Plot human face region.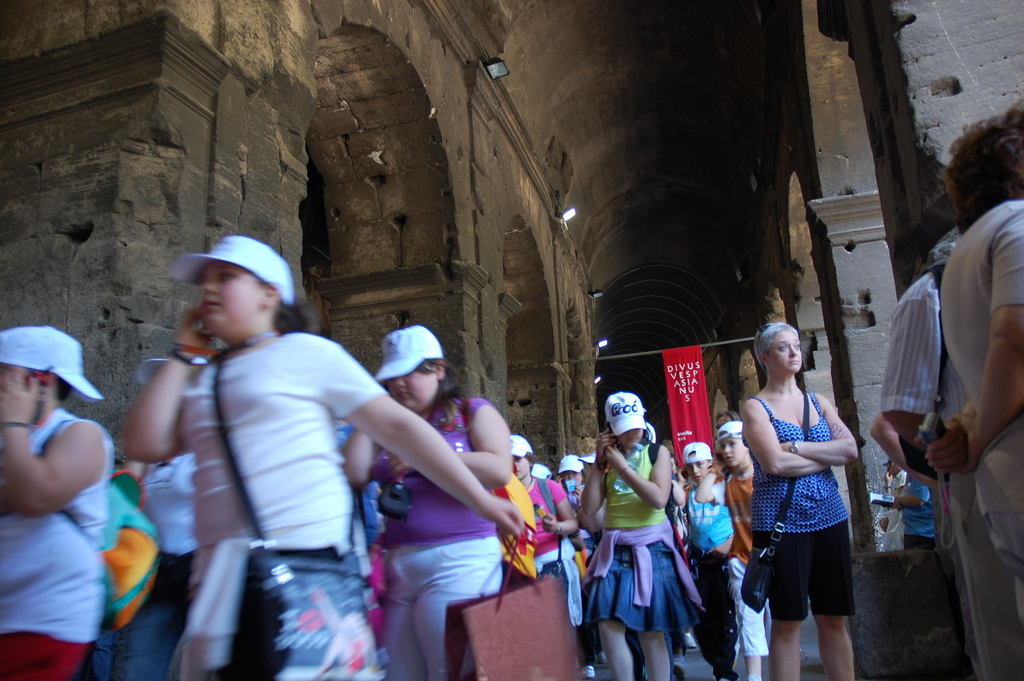
Plotted at (388,369,436,410).
